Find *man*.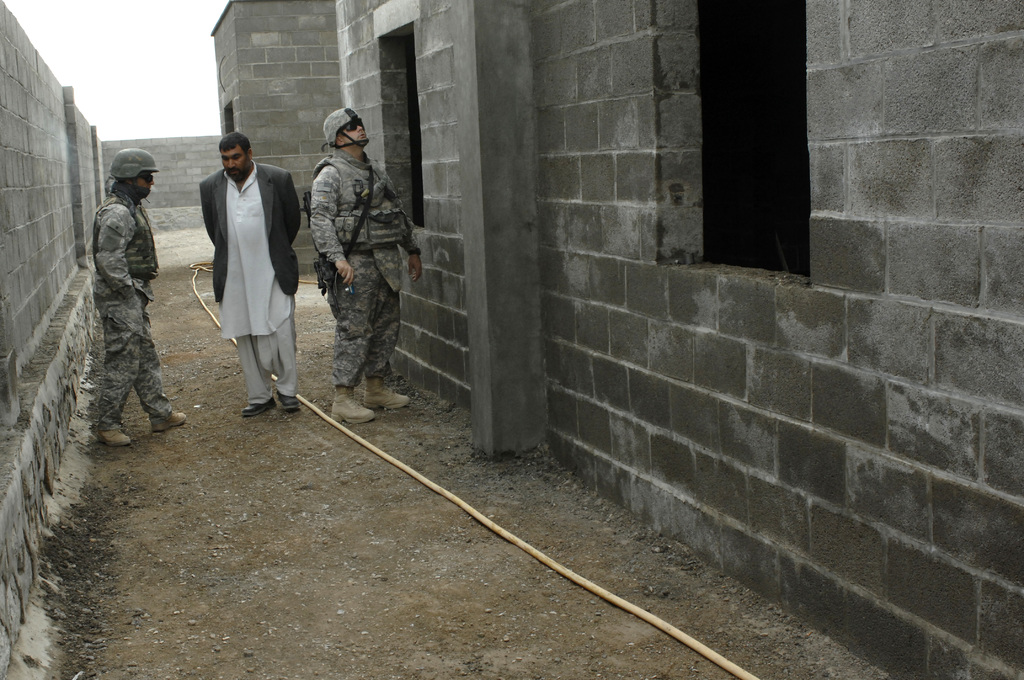
(x1=187, y1=122, x2=300, y2=422).
